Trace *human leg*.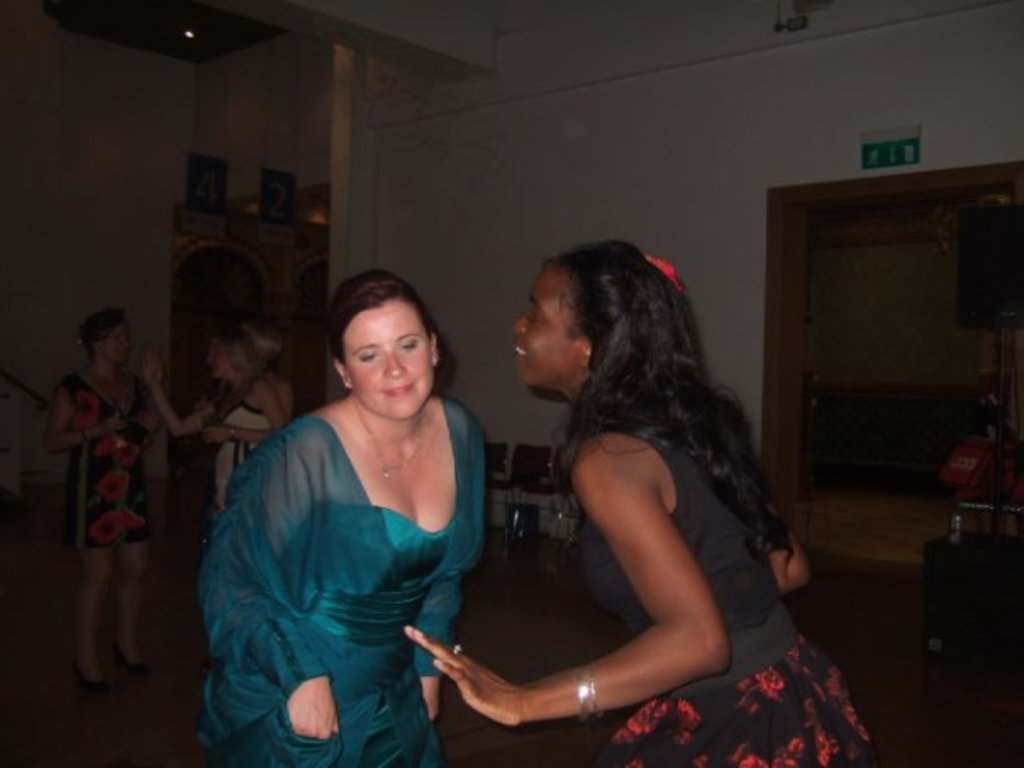
Traced to 59:476:120:690.
